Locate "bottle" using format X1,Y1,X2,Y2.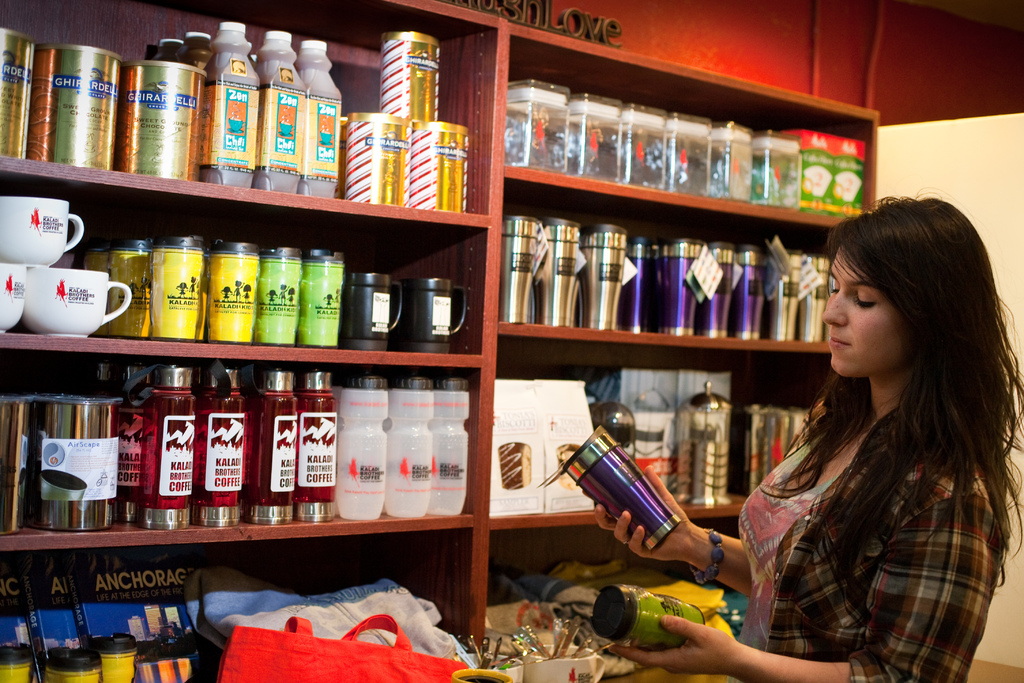
299,38,342,197.
